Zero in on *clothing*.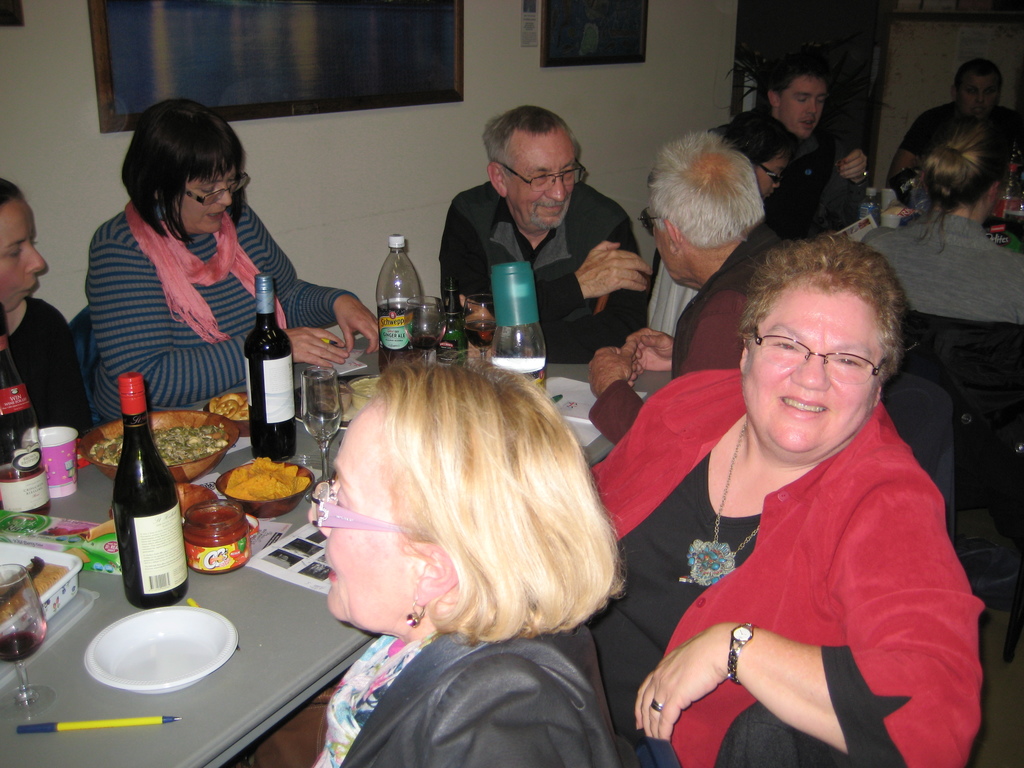
Zeroed in: x1=88 y1=198 x2=350 y2=436.
